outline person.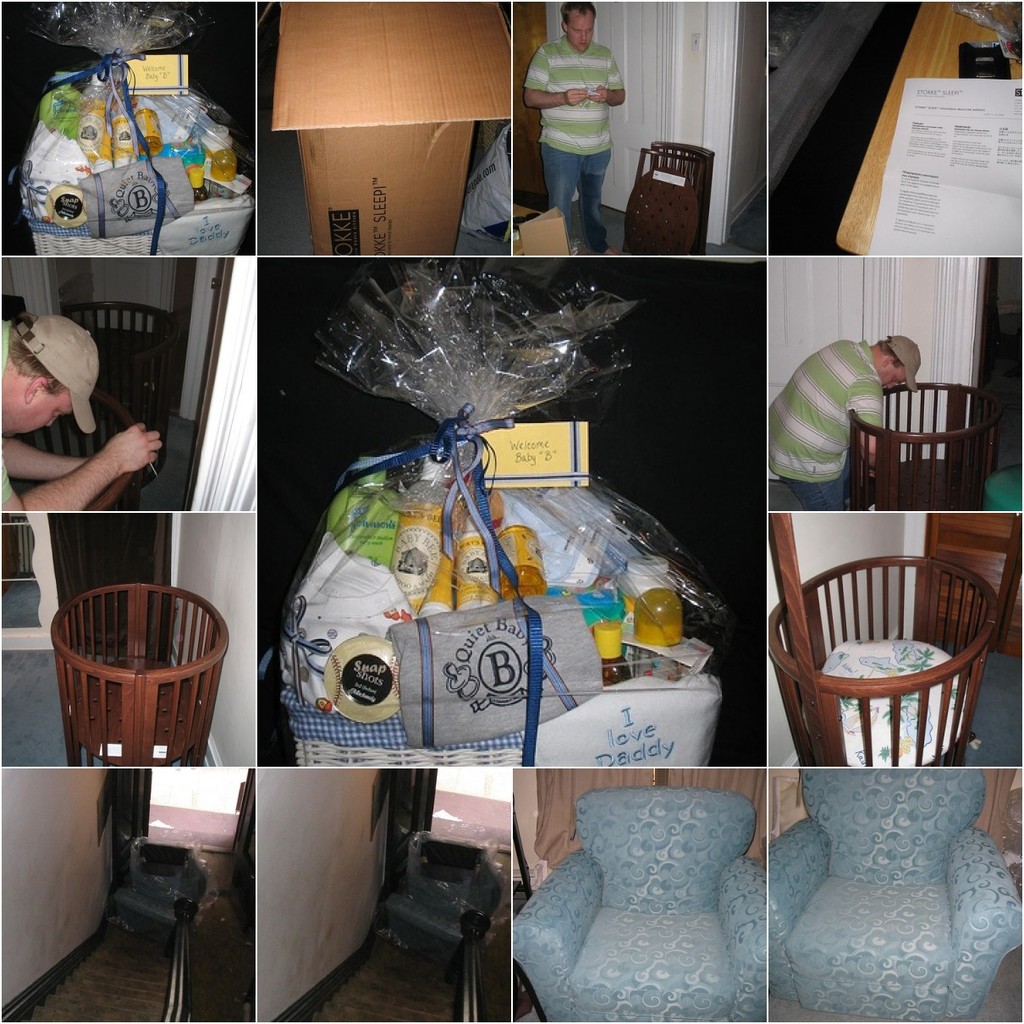
Outline: detection(0, 306, 162, 509).
